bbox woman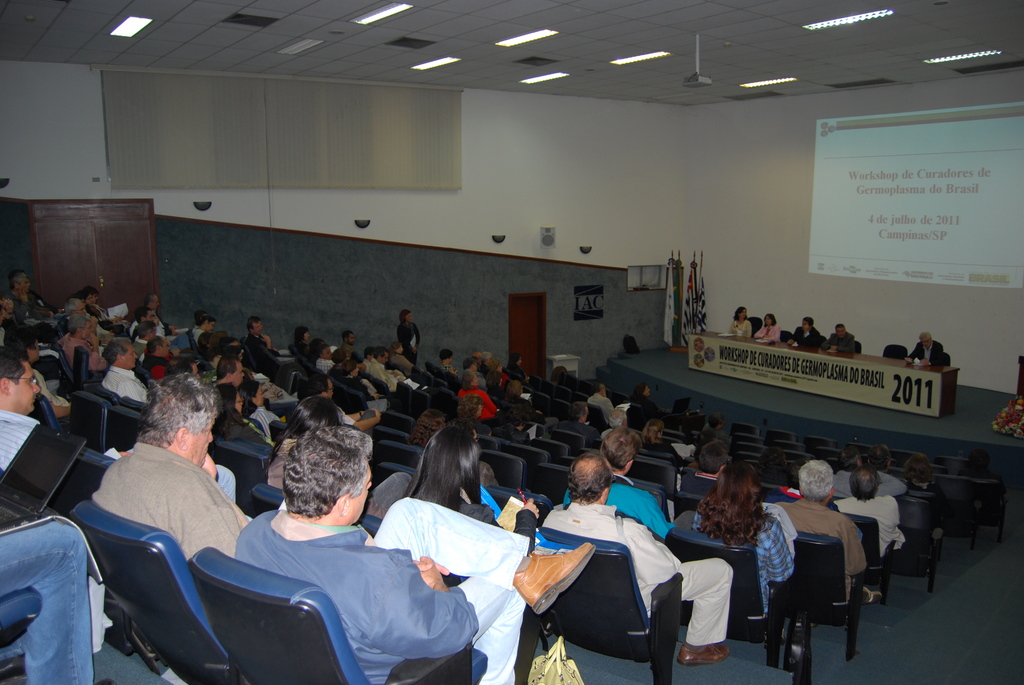
bbox=[204, 384, 275, 451]
